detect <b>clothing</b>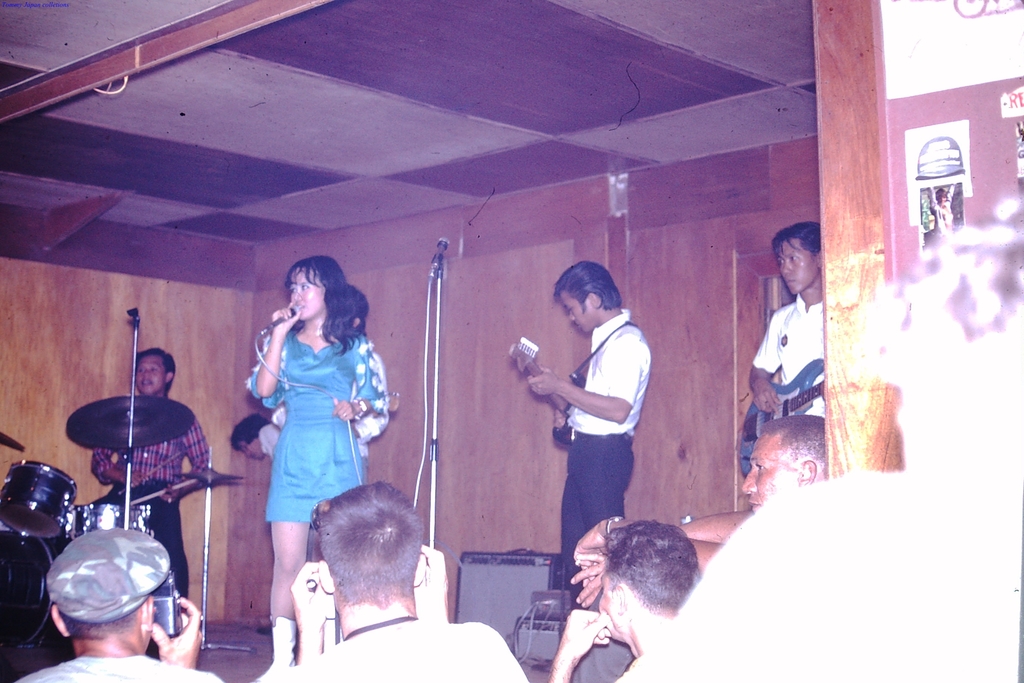
{"x1": 568, "y1": 582, "x2": 631, "y2": 682}
